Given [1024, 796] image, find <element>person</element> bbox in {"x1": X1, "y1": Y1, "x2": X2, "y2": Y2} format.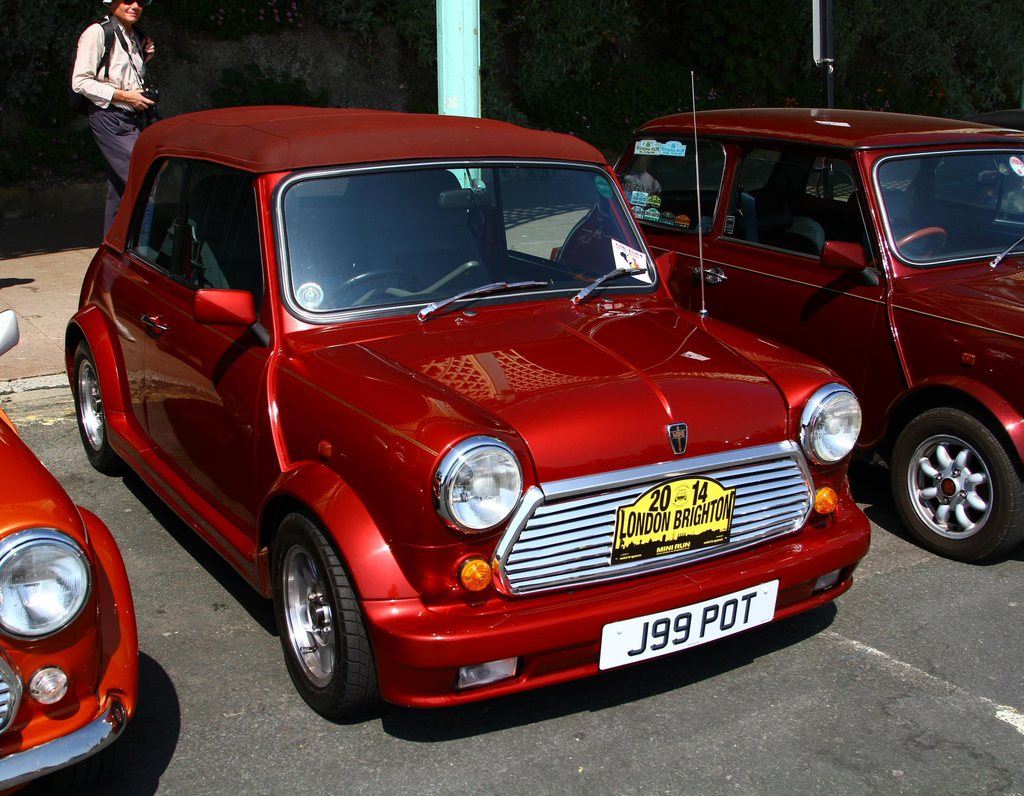
{"x1": 70, "y1": 0, "x2": 179, "y2": 231}.
